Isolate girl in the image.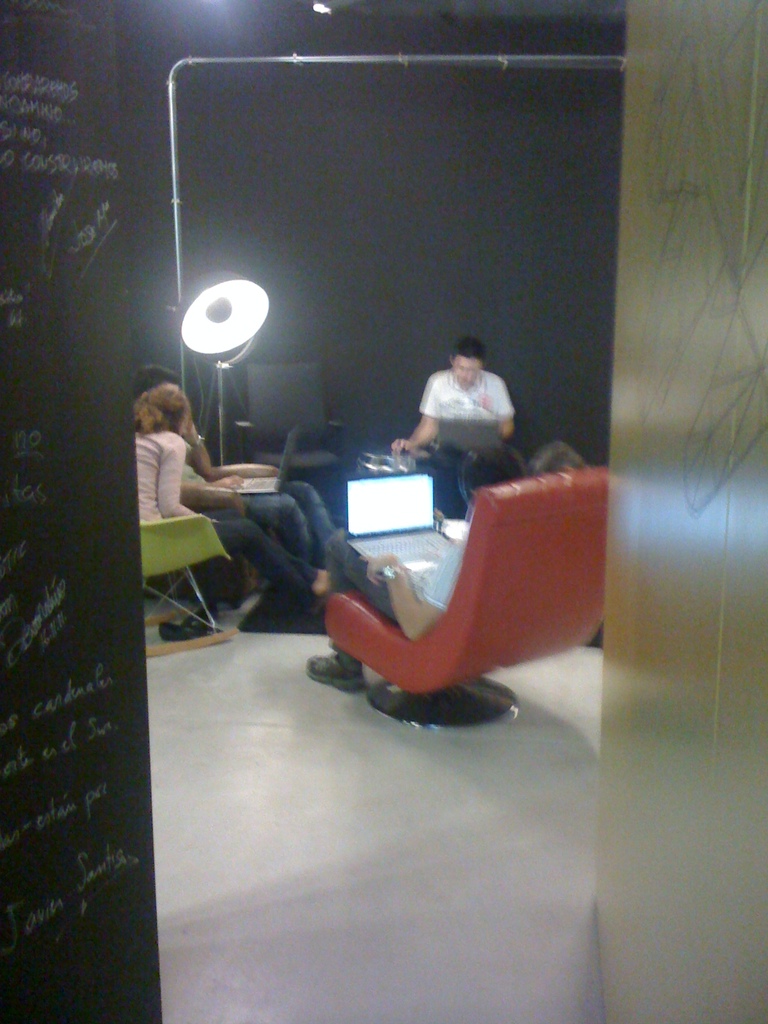
Isolated region: <bbox>133, 381, 332, 605</bbox>.
